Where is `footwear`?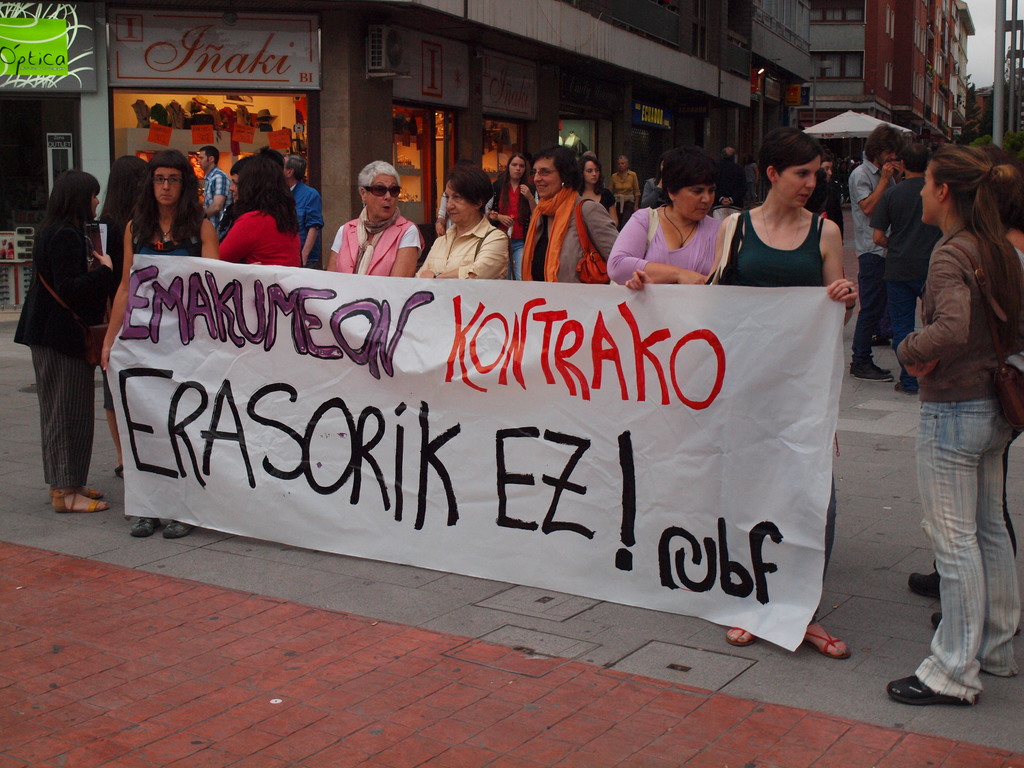
<region>724, 626, 756, 644</region>.
